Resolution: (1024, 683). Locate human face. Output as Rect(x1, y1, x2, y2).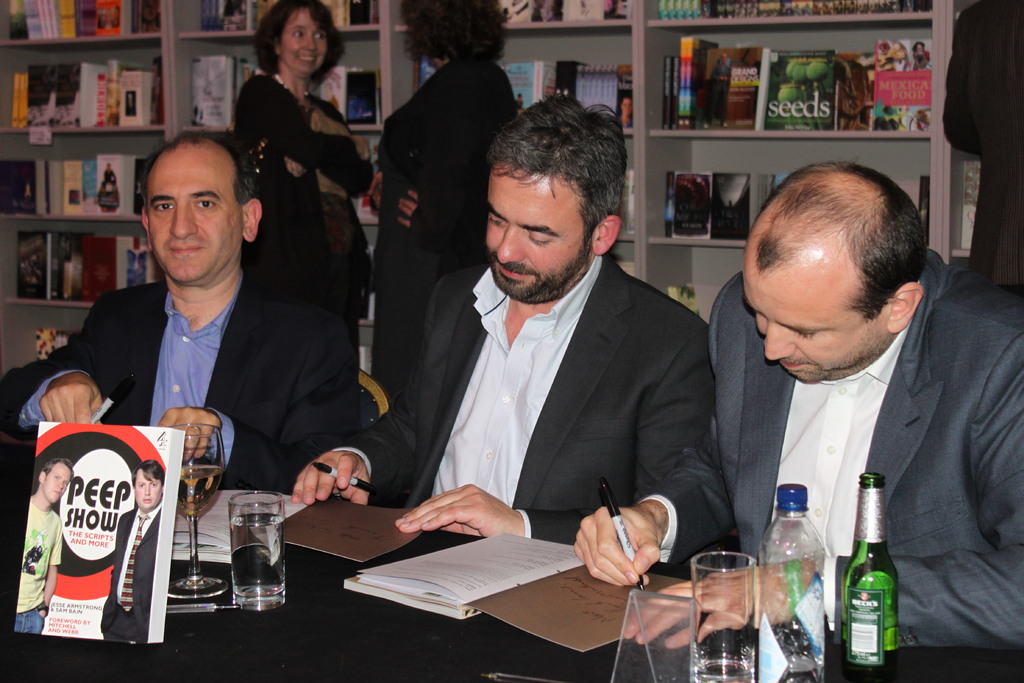
Rect(47, 465, 73, 508).
